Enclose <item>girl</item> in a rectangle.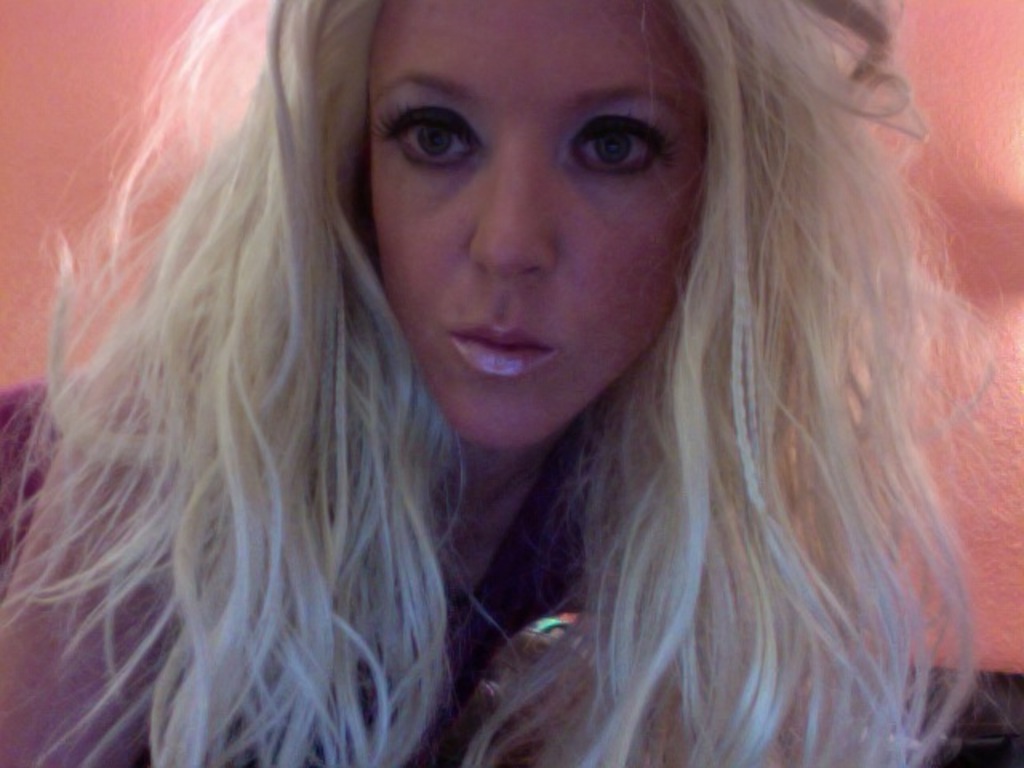
bbox(10, 0, 1023, 766).
